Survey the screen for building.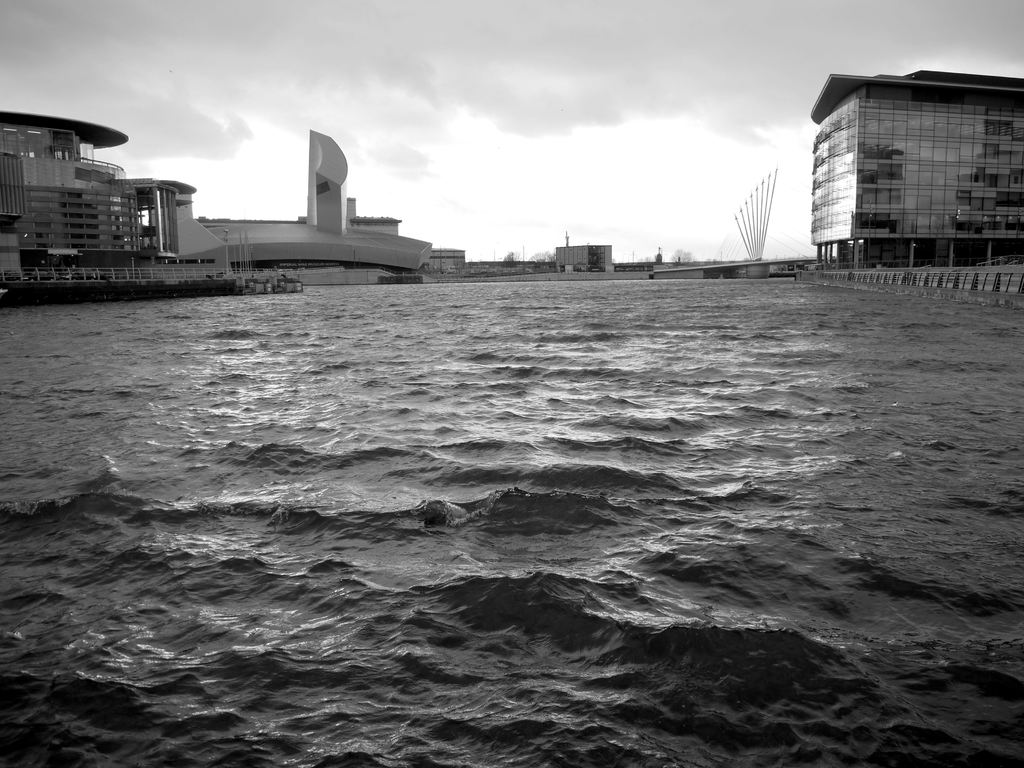
Survey found: detection(555, 243, 609, 266).
